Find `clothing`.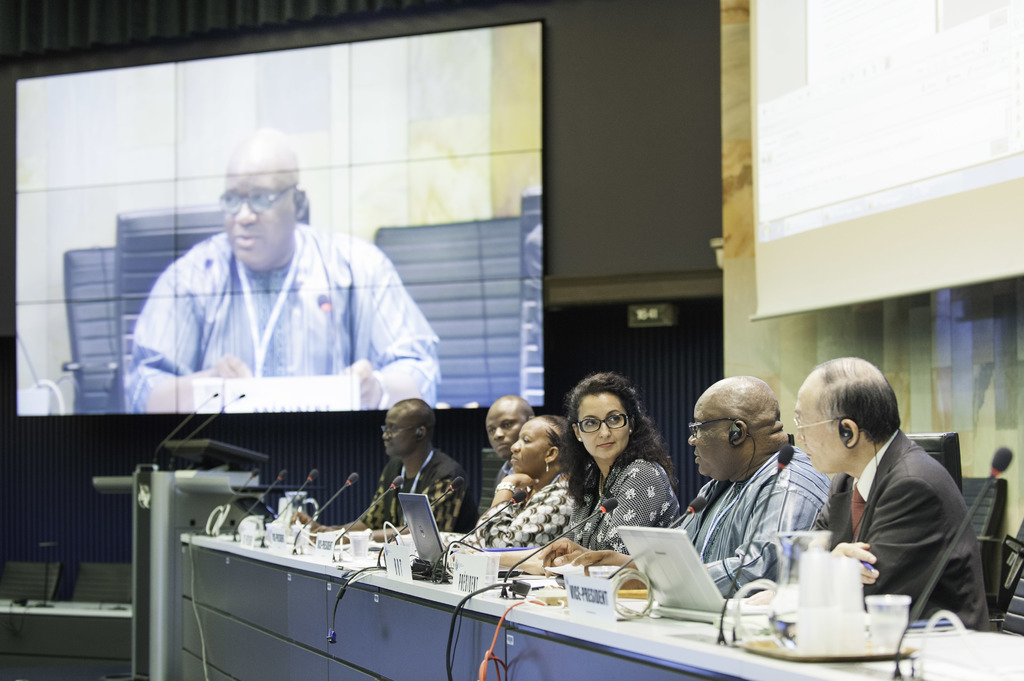
563, 450, 682, 561.
